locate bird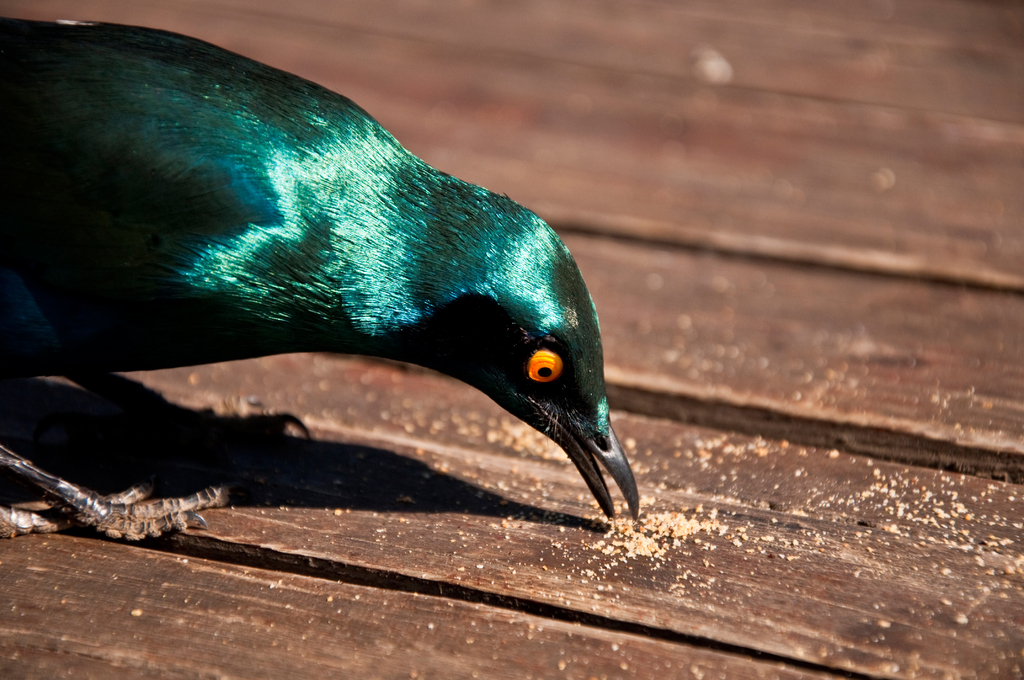
(left=0, top=8, right=643, bottom=542)
